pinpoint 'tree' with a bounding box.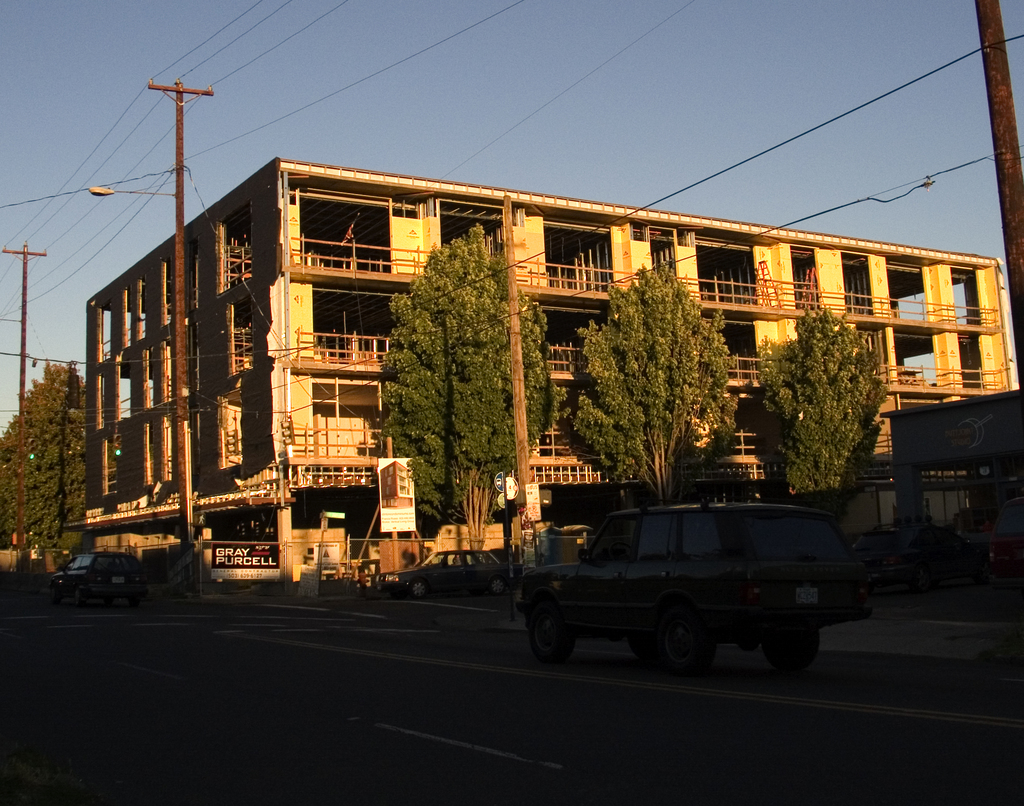
region(384, 220, 550, 549).
